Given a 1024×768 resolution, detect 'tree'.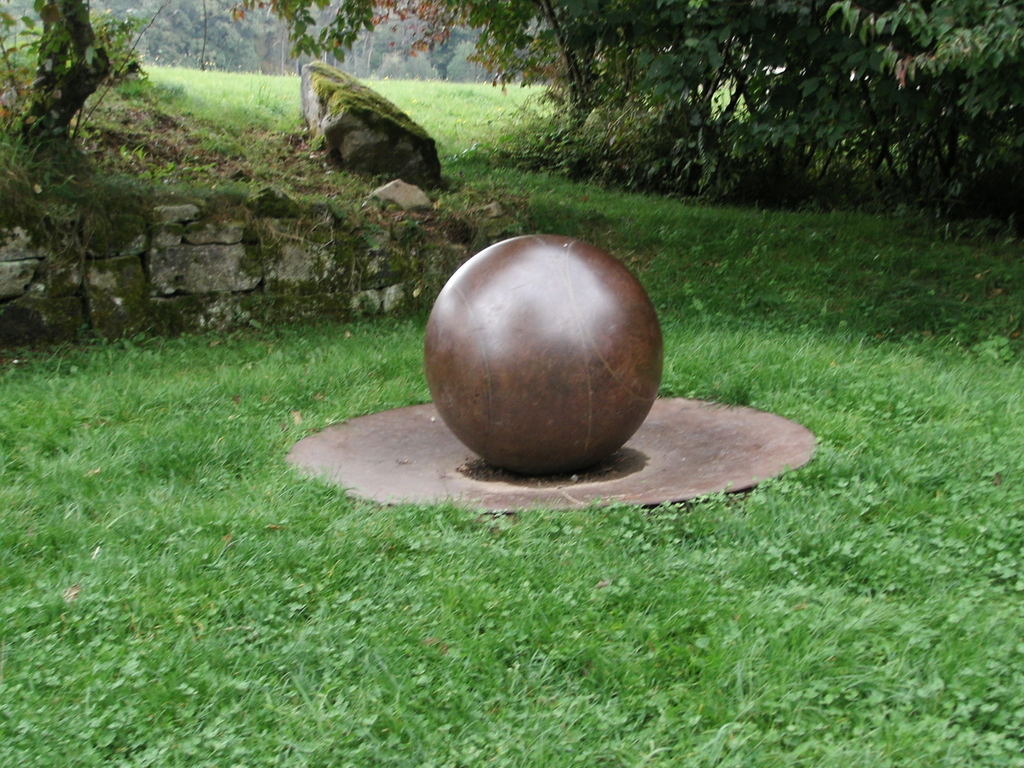
bbox(9, 0, 129, 145).
